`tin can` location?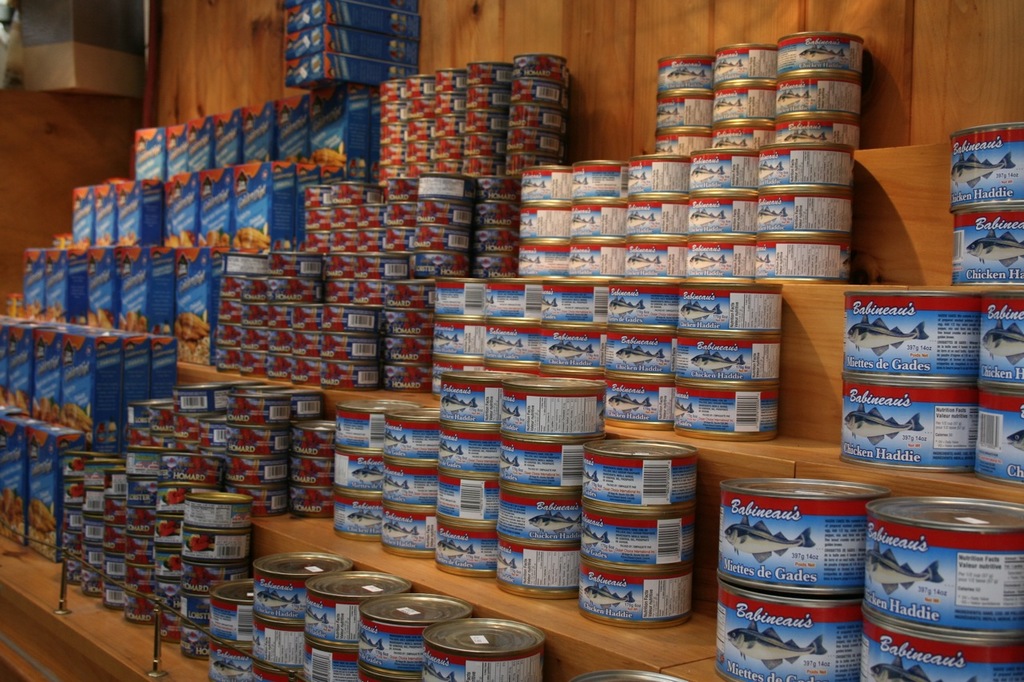
[x1=604, y1=277, x2=678, y2=330]
